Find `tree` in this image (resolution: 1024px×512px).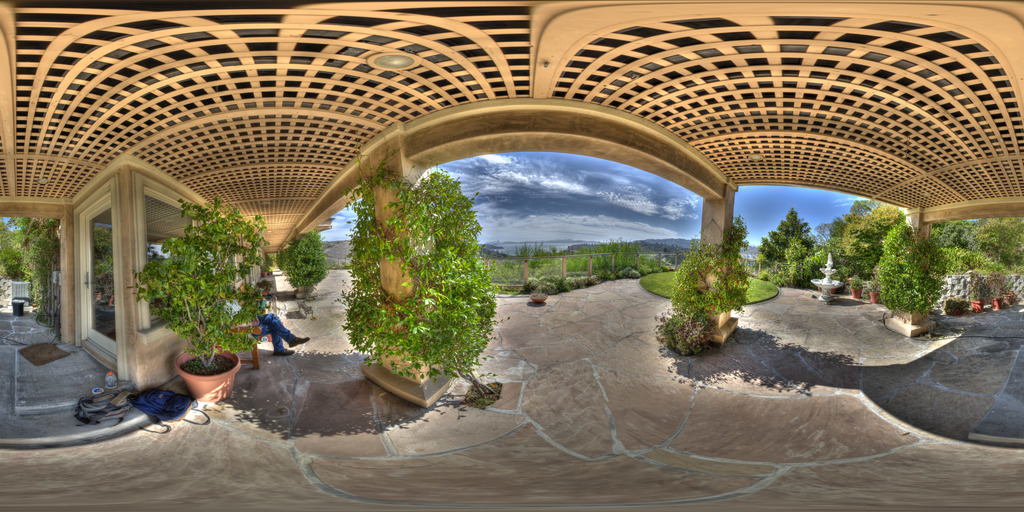
BBox(873, 222, 952, 308).
